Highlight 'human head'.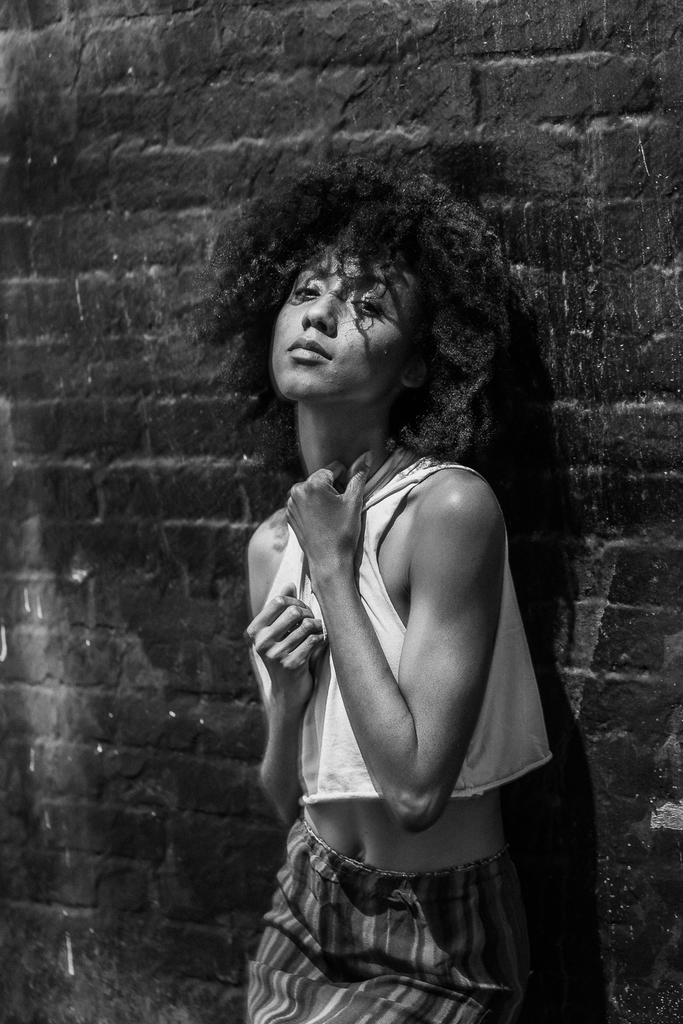
Highlighted region: crop(264, 161, 492, 410).
